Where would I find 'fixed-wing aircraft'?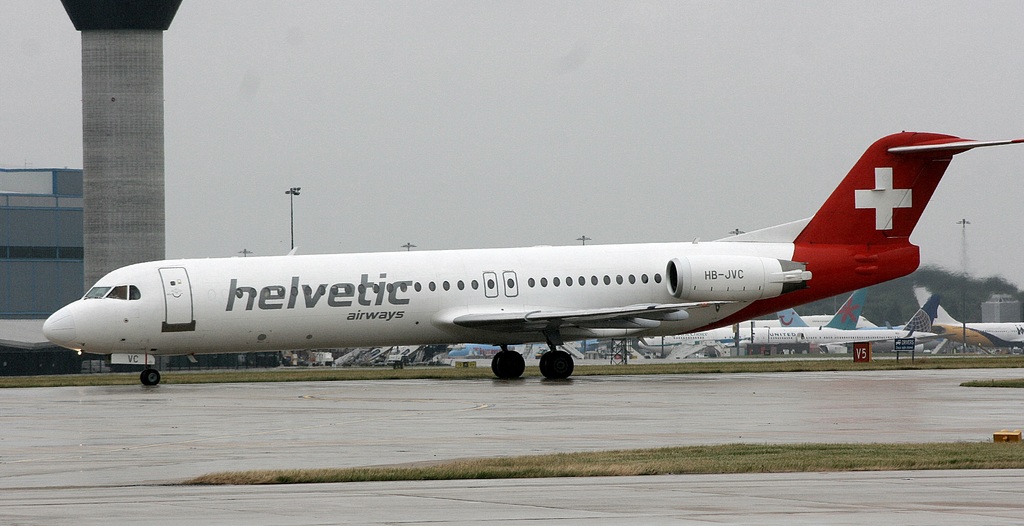
At 627:294:940:357.
